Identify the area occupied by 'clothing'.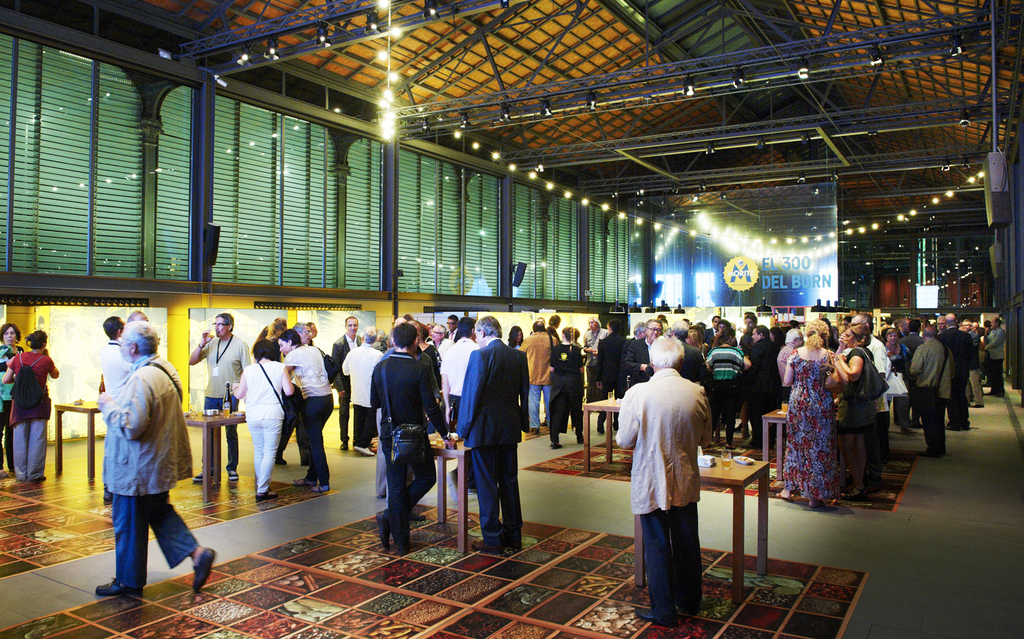
Area: bbox(0, 334, 16, 473).
